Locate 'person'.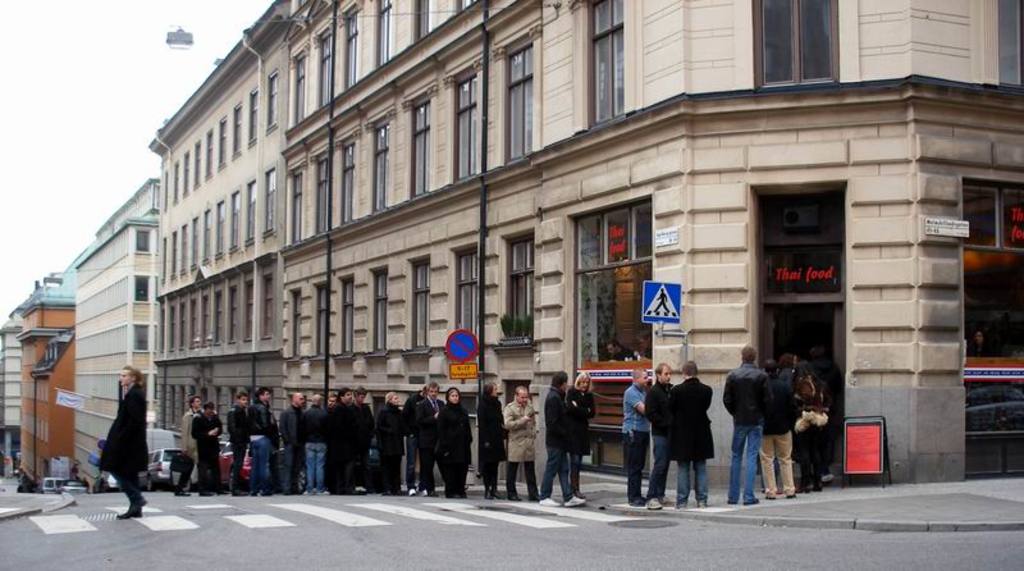
Bounding box: box=[347, 383, 376, 494].
